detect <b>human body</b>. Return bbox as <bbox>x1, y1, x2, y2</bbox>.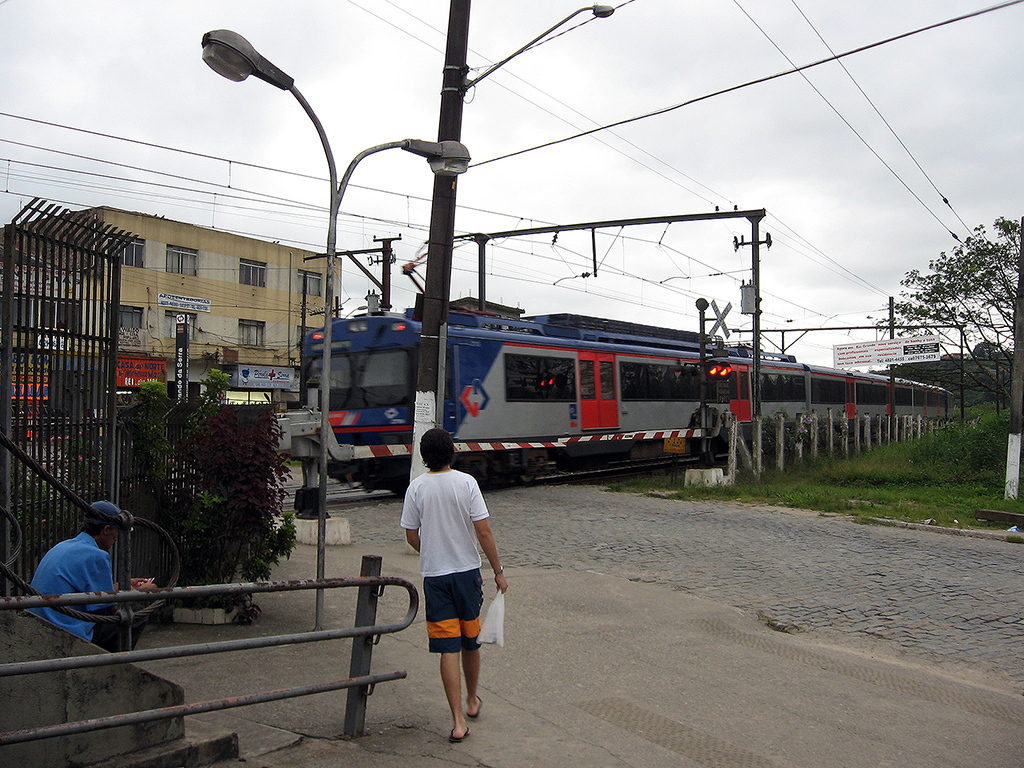
<bbox>31, 533, 153, 651</bbox>.
